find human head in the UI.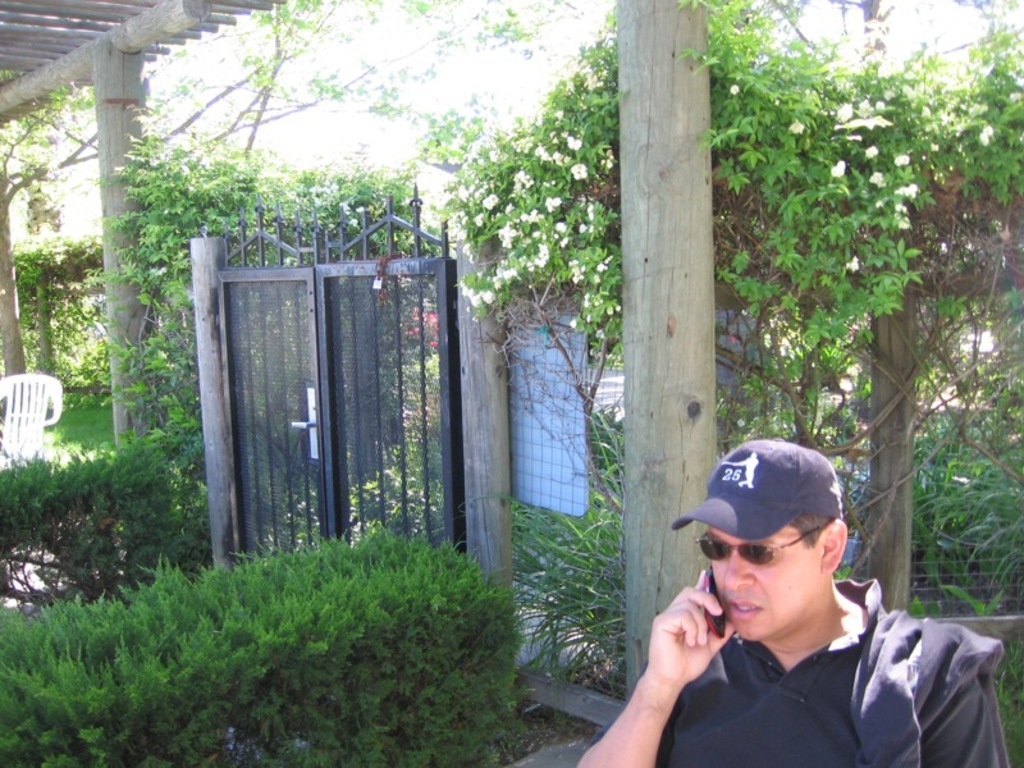
UI element at {"left": 684, "top": 453, "right": 860, "bottom": 655}.
